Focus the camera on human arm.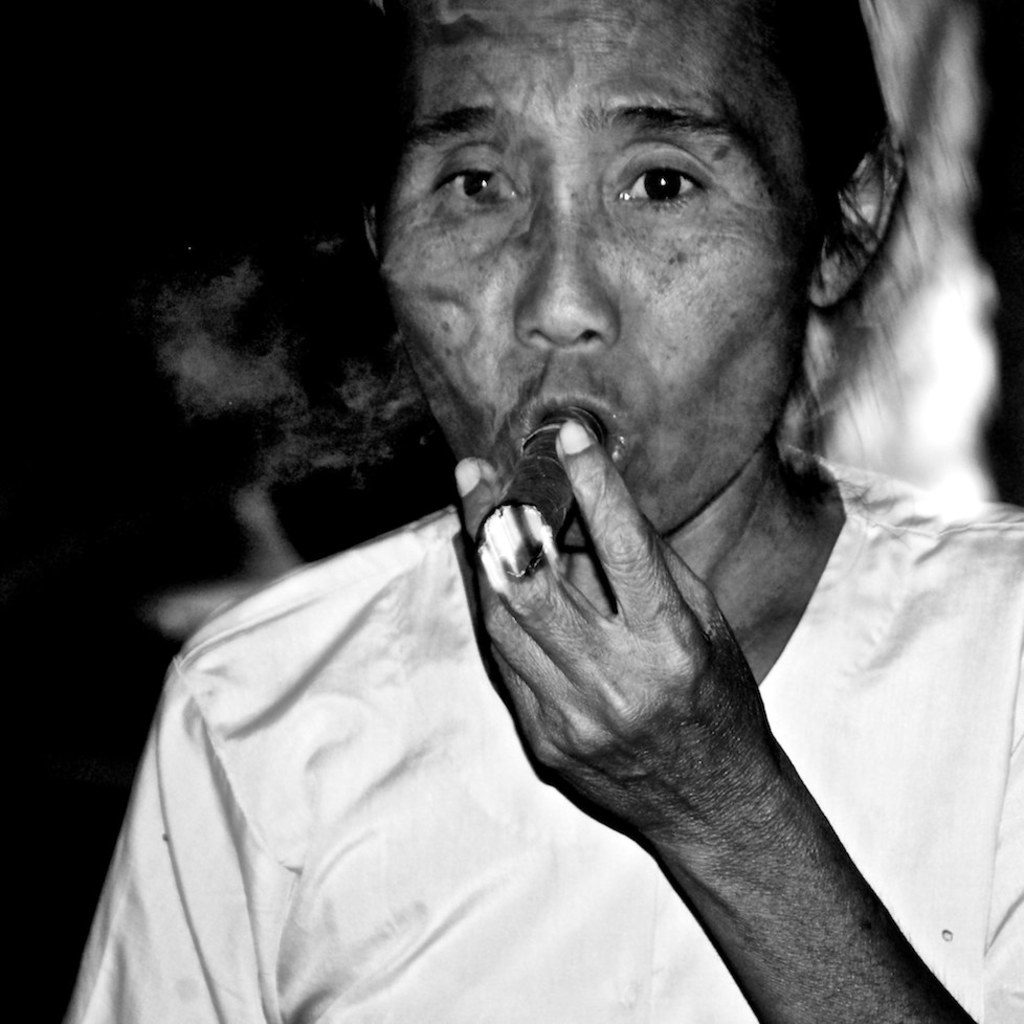
Focus region: 62,663,266,1023.
